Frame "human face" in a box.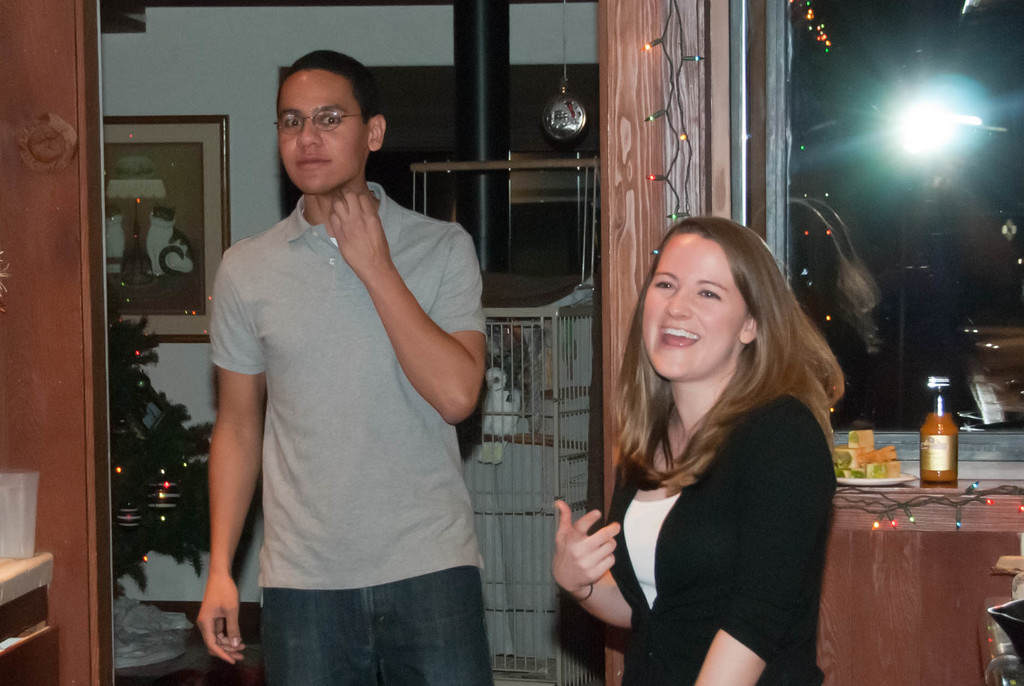
279, 75, 370, 195.
